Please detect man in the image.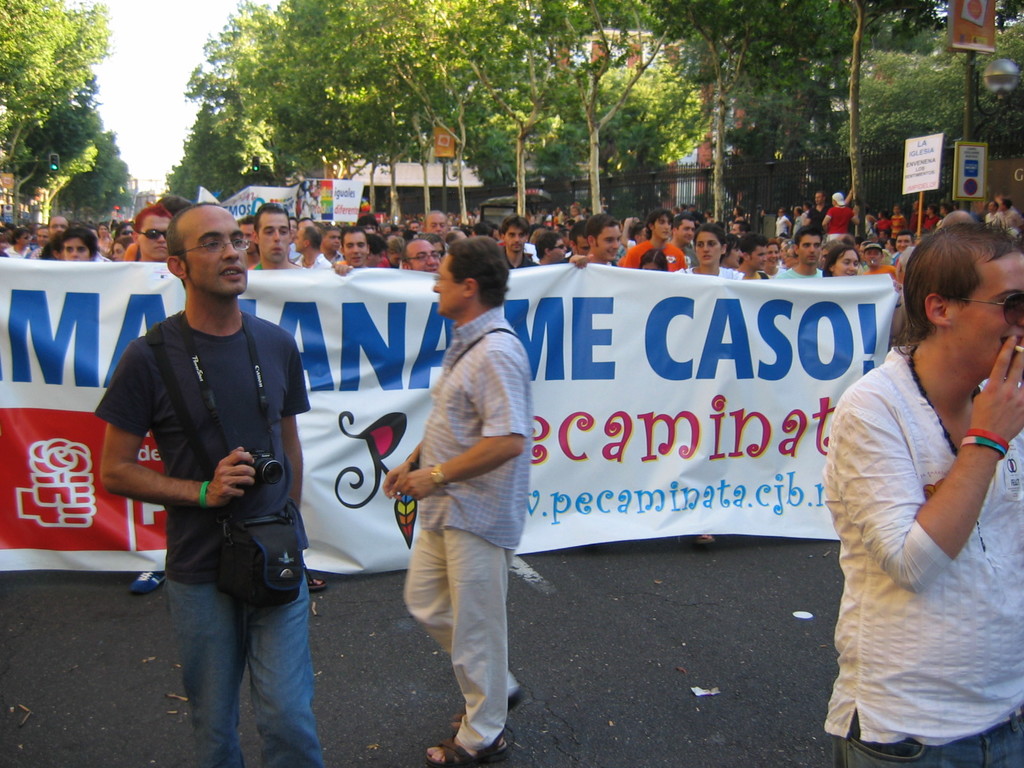
left=382, top=230, right=530, bottom=760.
